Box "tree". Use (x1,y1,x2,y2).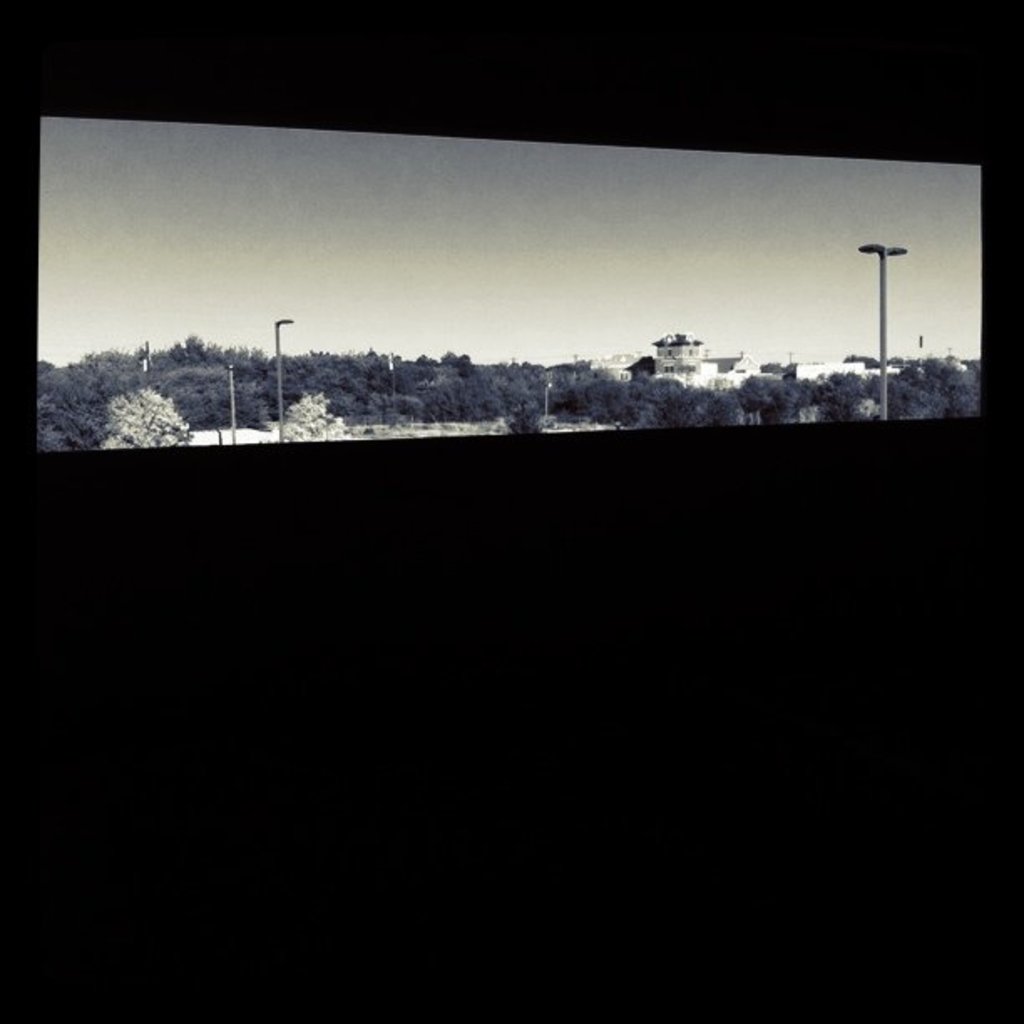
(100,390,194,448).
